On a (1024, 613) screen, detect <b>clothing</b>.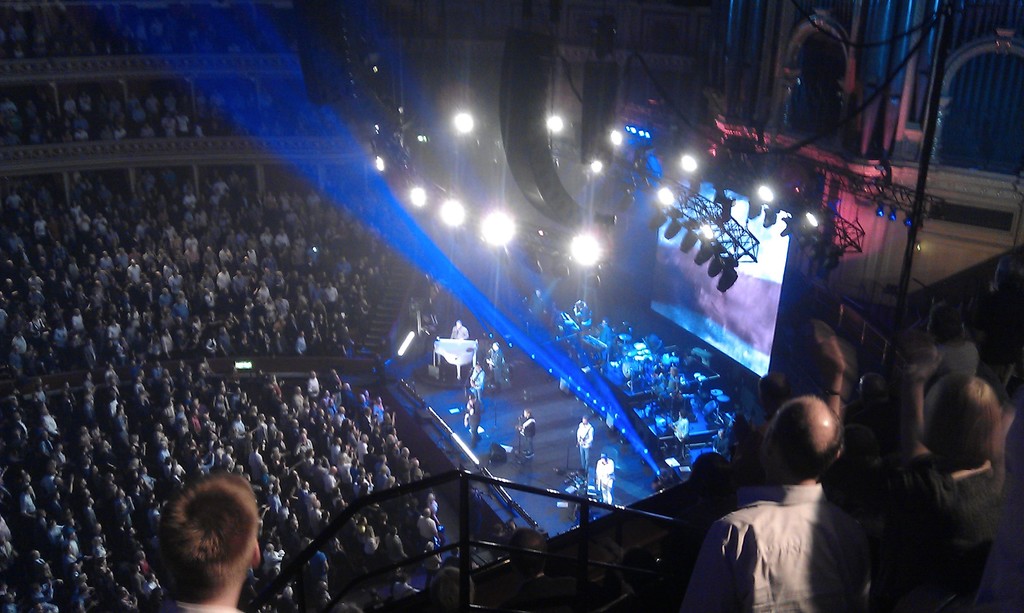
x1=931, y1=344, x2=982, y2=382.
